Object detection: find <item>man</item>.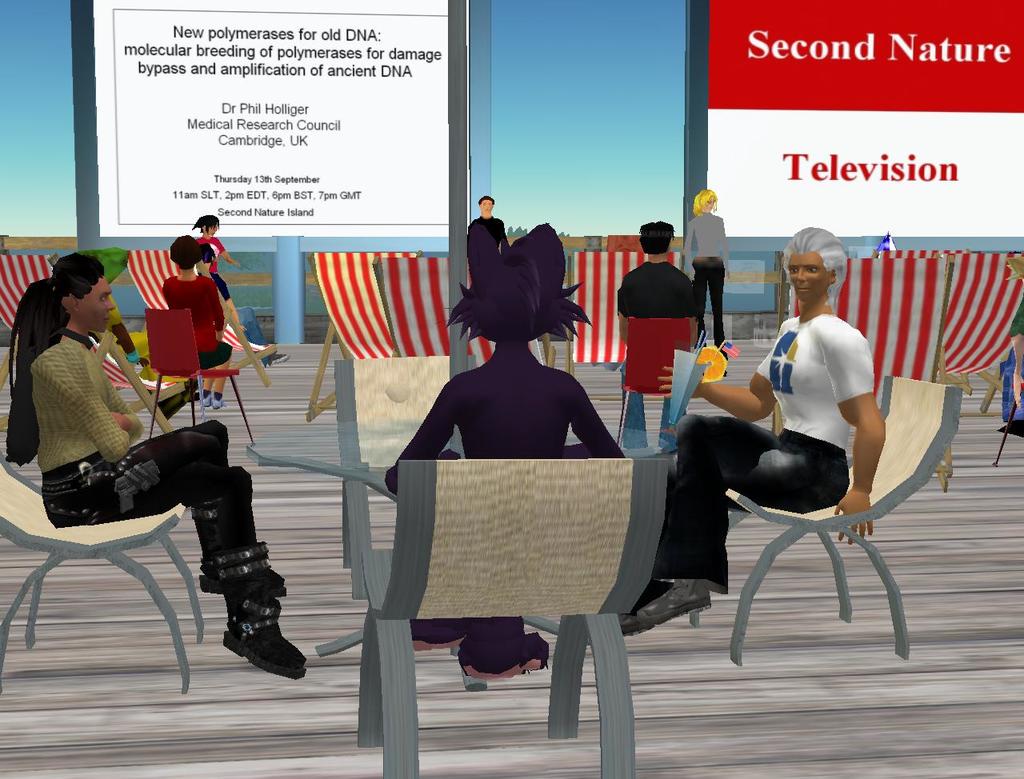
(x1=678, y1=228, x2=922, y2=653).
